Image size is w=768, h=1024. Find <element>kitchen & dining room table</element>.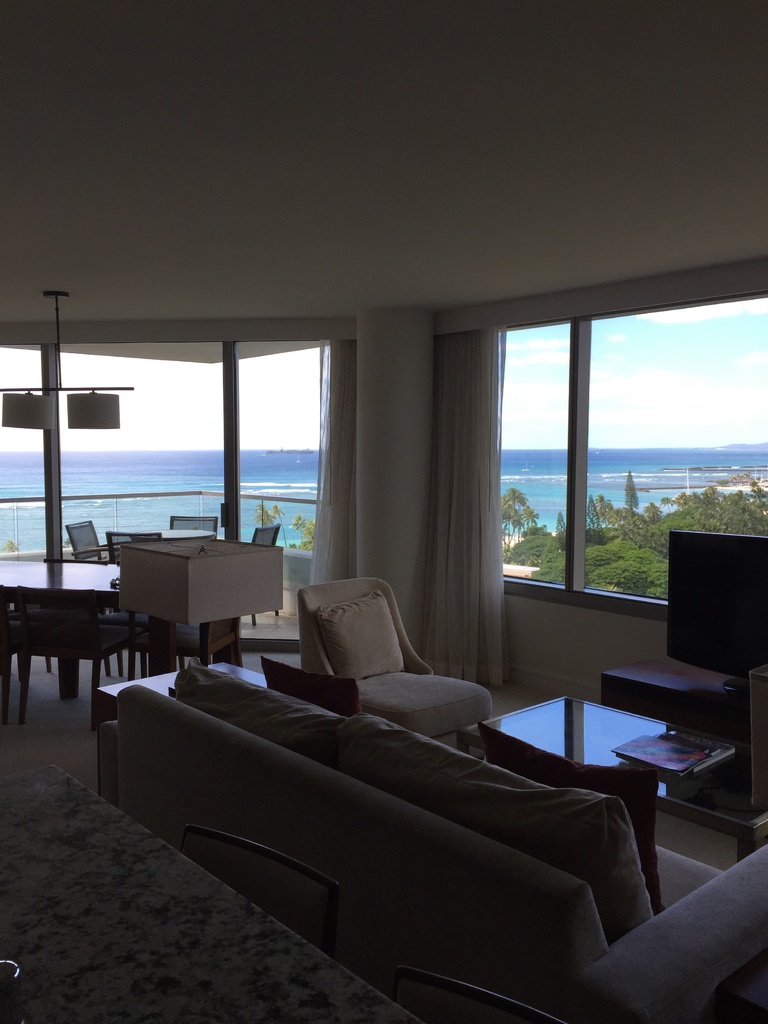
Rect(0, 559, 122, 727).
